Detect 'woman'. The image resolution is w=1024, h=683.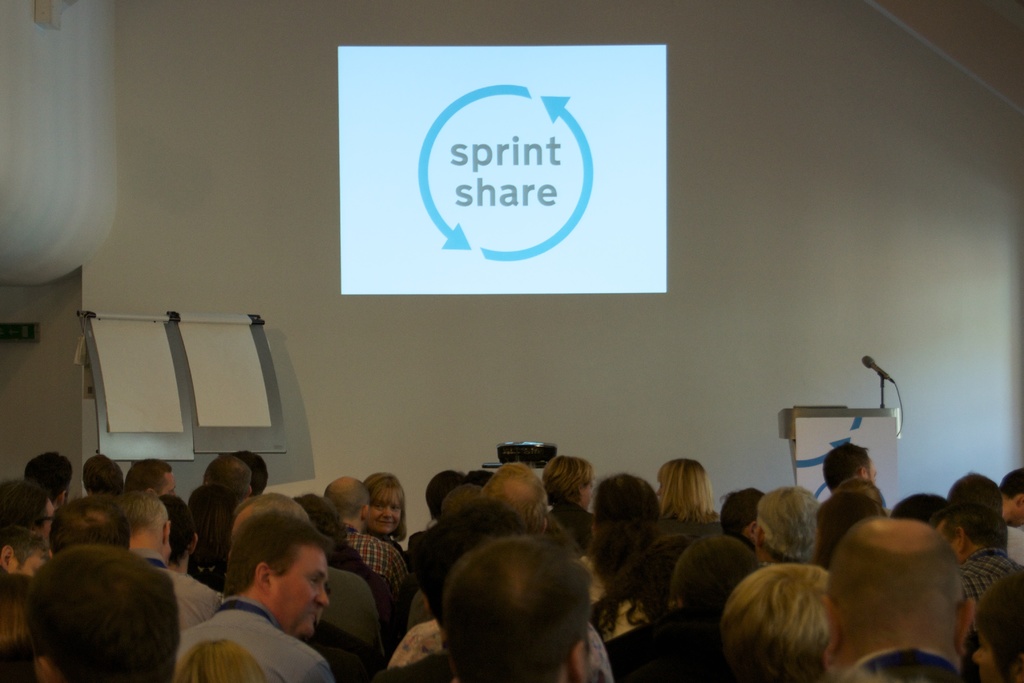
<region>971, 581, 1023, 682</region>.
